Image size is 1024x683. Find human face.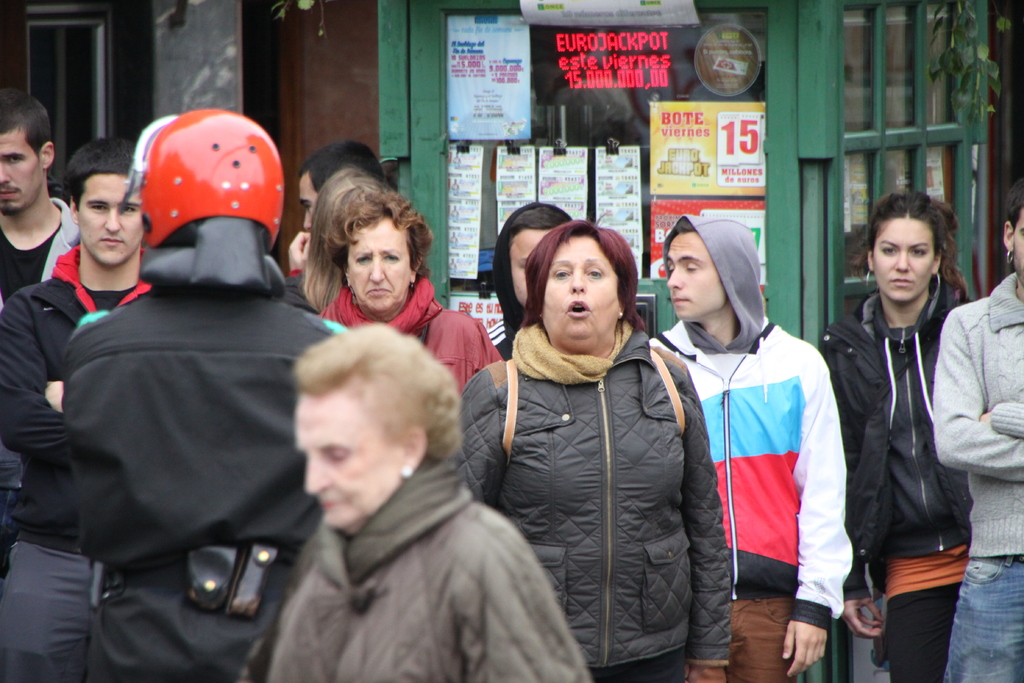
l=874, t=218, r=934, b=302.
